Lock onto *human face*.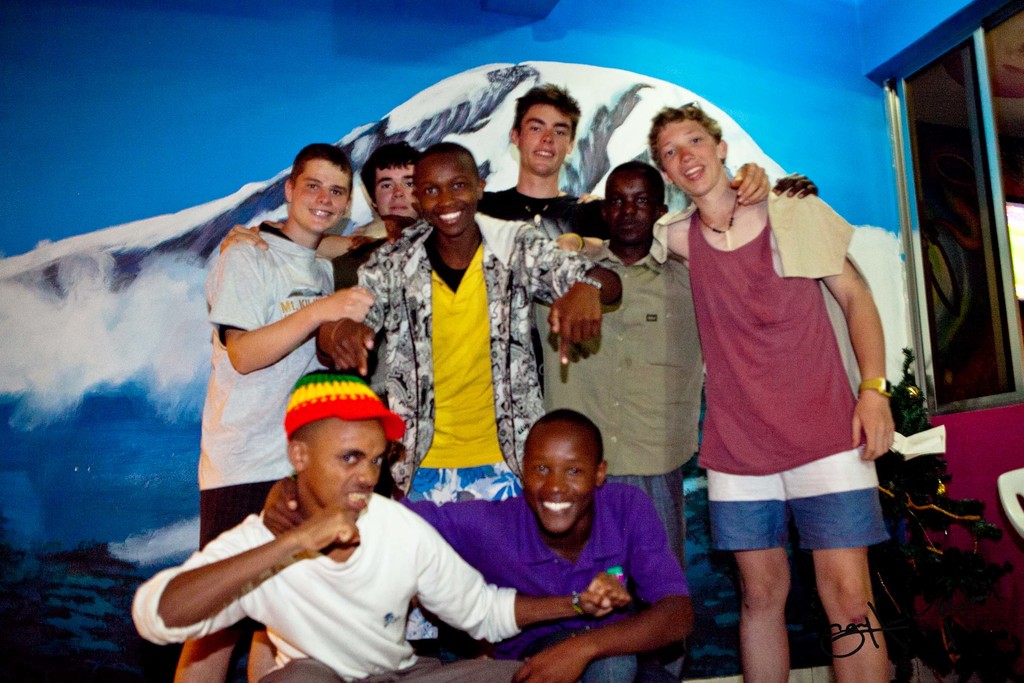
Locked: [300, 416, 387, 522].
